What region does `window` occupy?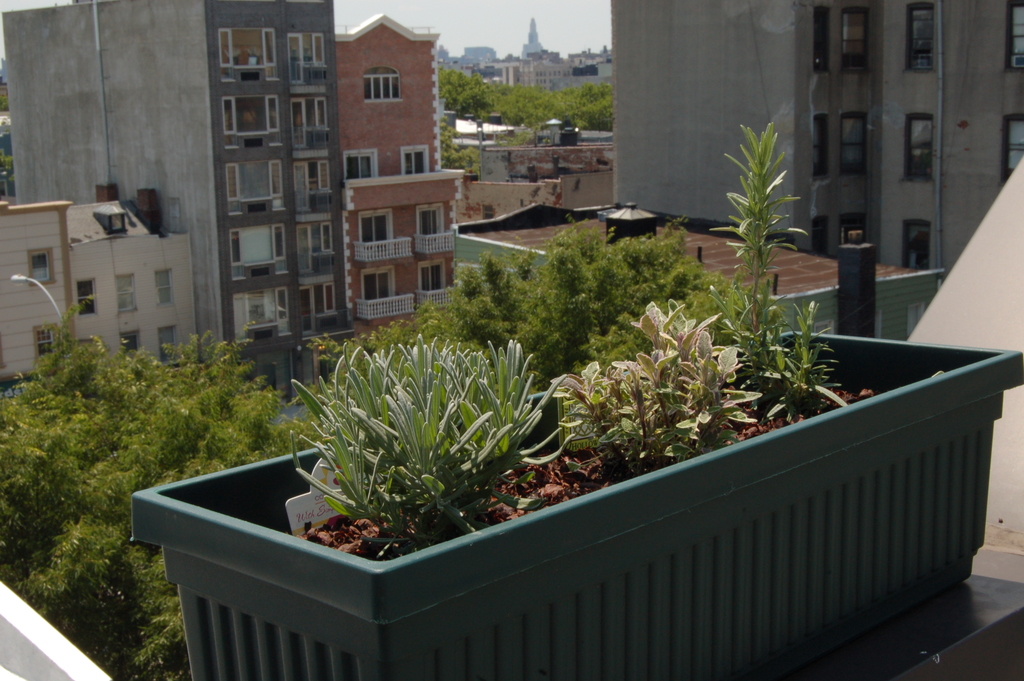
[left=1011, top=0, right=1023, bottom=71].
